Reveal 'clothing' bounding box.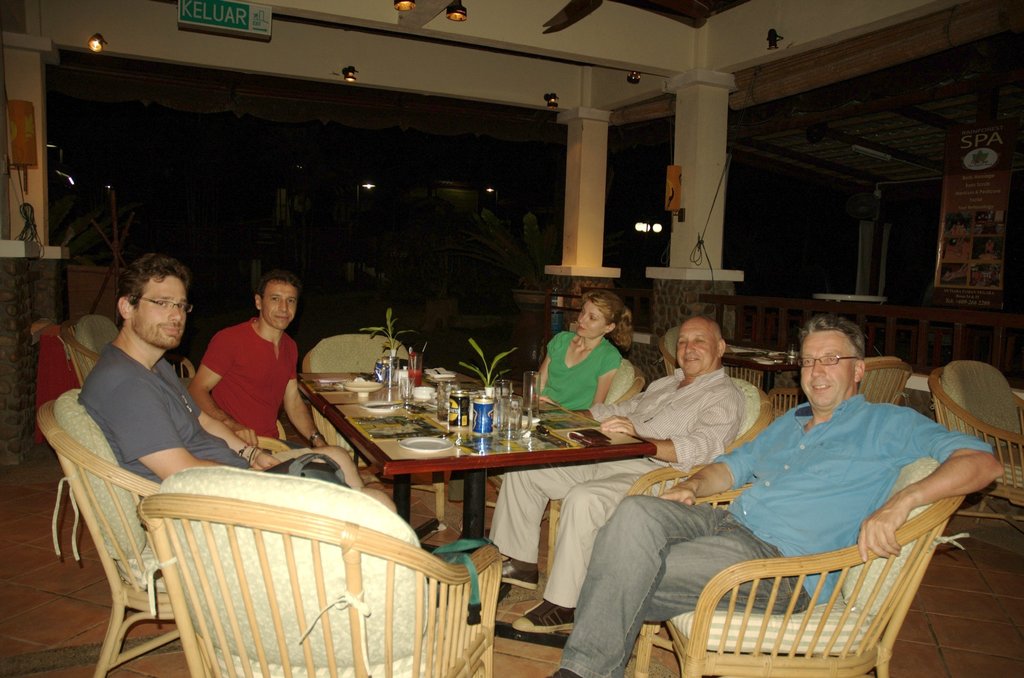
Revealed: left=495, top=360, right=753, bottom=611.
